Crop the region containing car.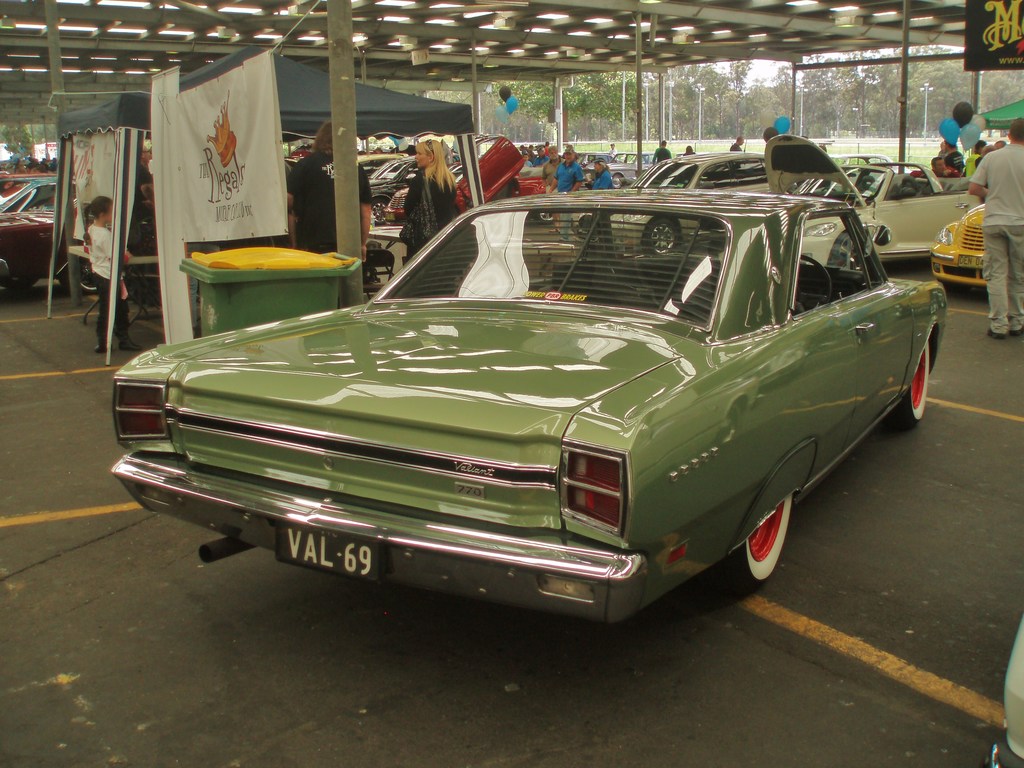
Crop region: 544, 146, 644, 188.
